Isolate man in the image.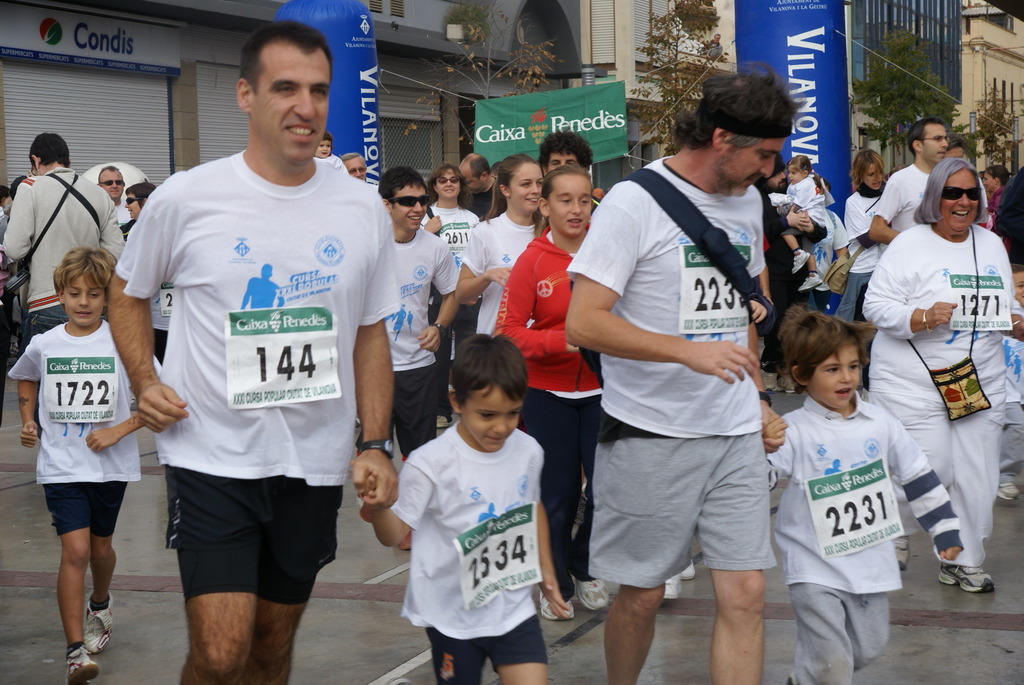
Isolated region: detection(375, 165, 464, 473).
